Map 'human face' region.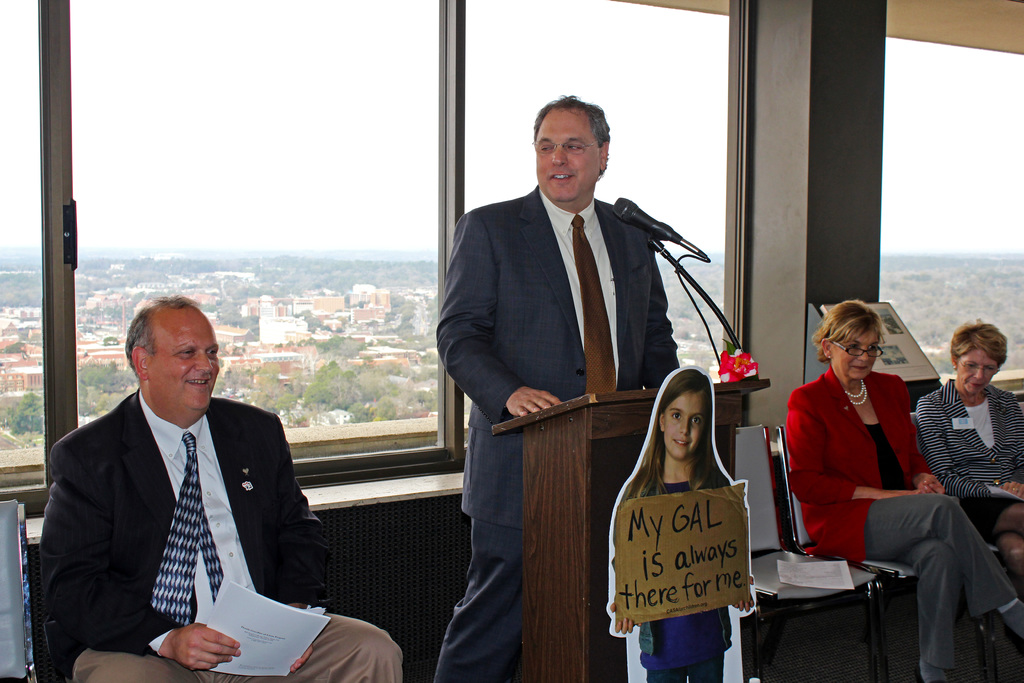
Mapped to Rect(666, 391, 705, 461).
